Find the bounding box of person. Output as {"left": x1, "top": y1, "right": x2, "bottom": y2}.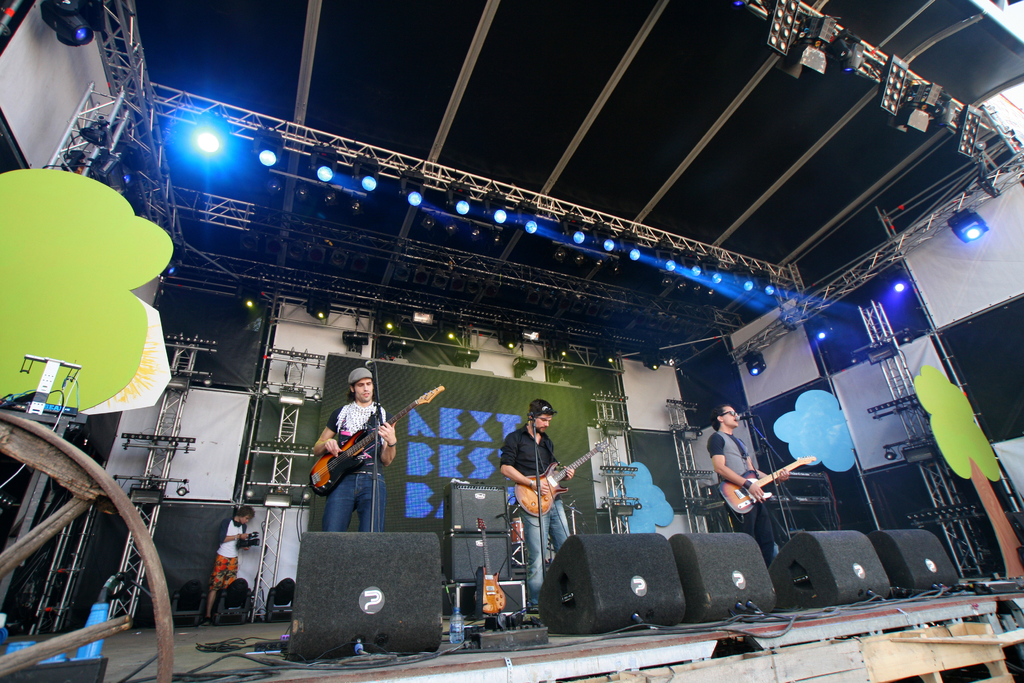
{"left": 314, "top": 363, "right": 398, "bottom": 530}.
